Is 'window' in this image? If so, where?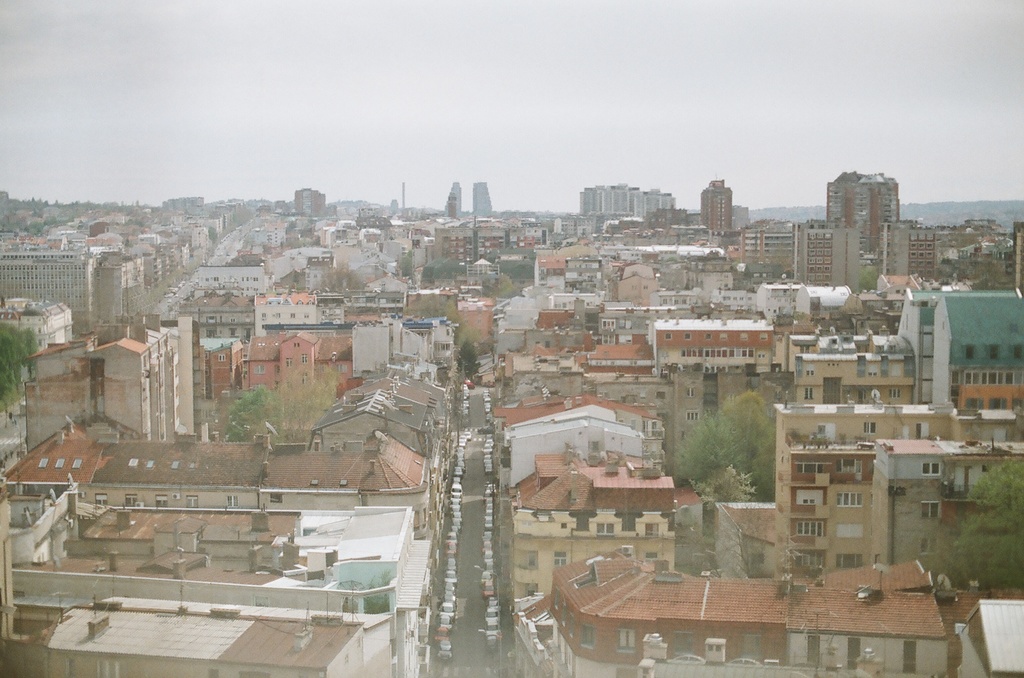
Yes, at (x1=837, y1=551, x2=863, y2=569).
